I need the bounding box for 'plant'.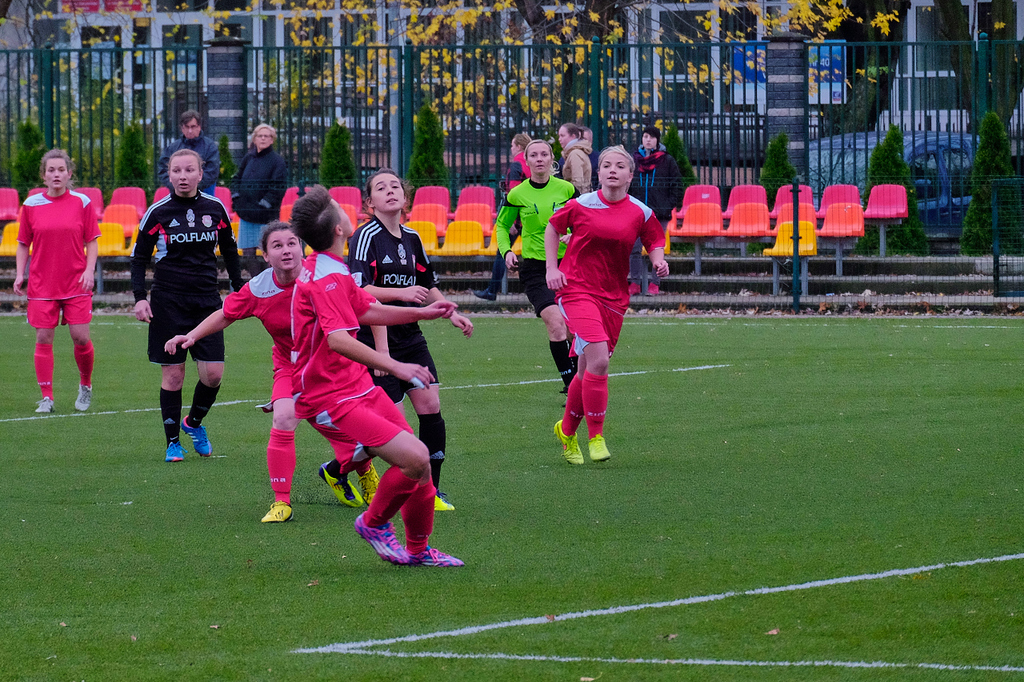
Here it is: (x1=314, y1=116, x2=361, y2=205).
